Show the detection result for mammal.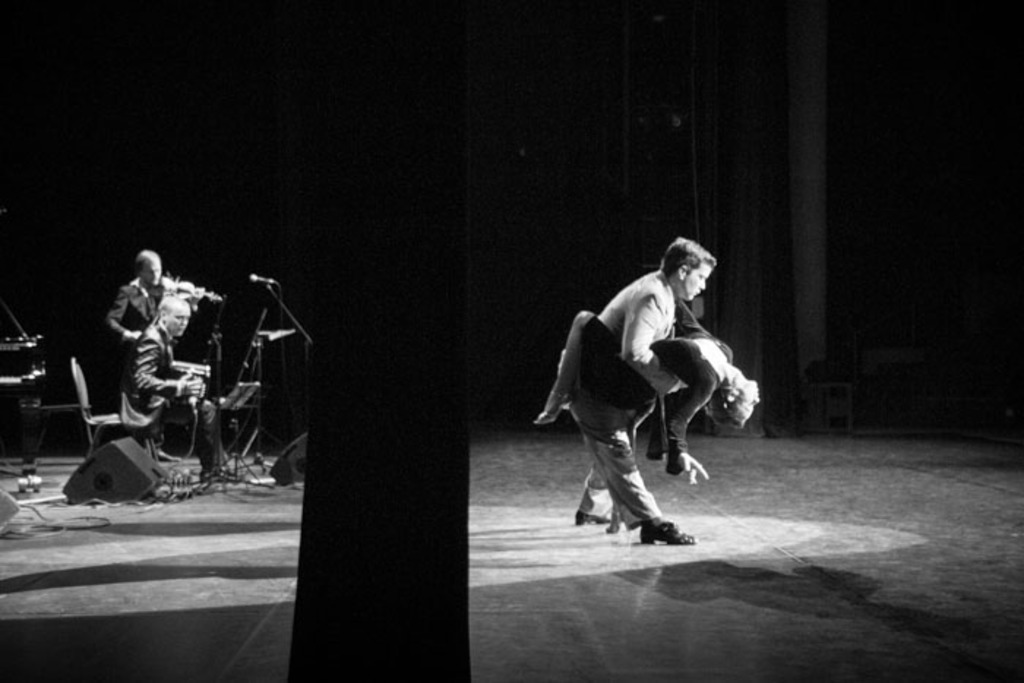
left=116, top=244, right=202, bottom=363.
